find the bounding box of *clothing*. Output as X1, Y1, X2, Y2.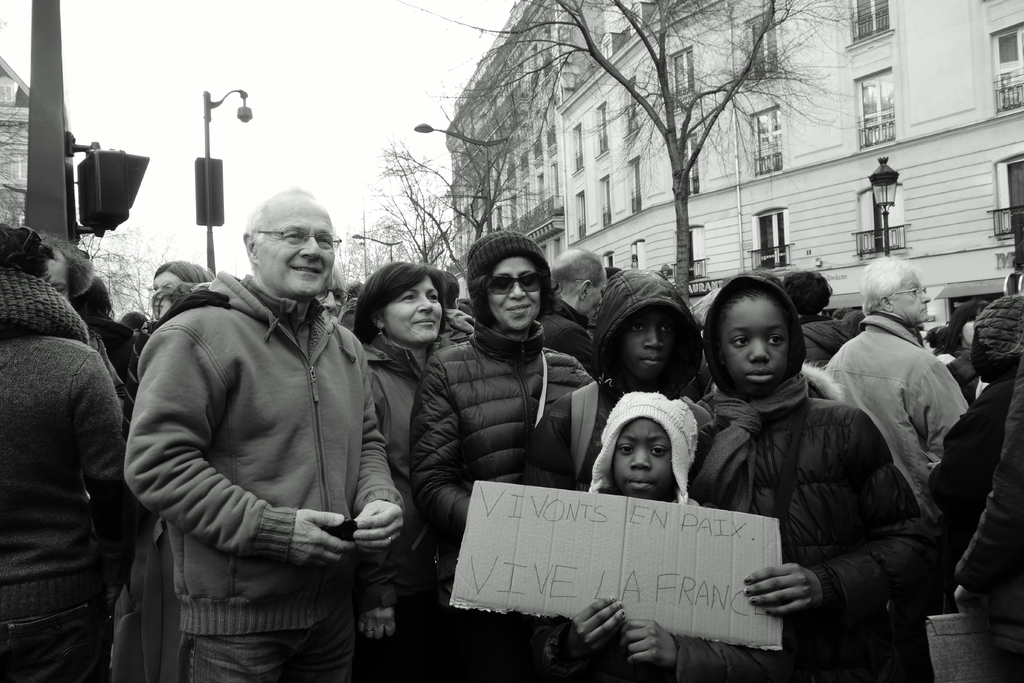
520, 389, 756, 682.
